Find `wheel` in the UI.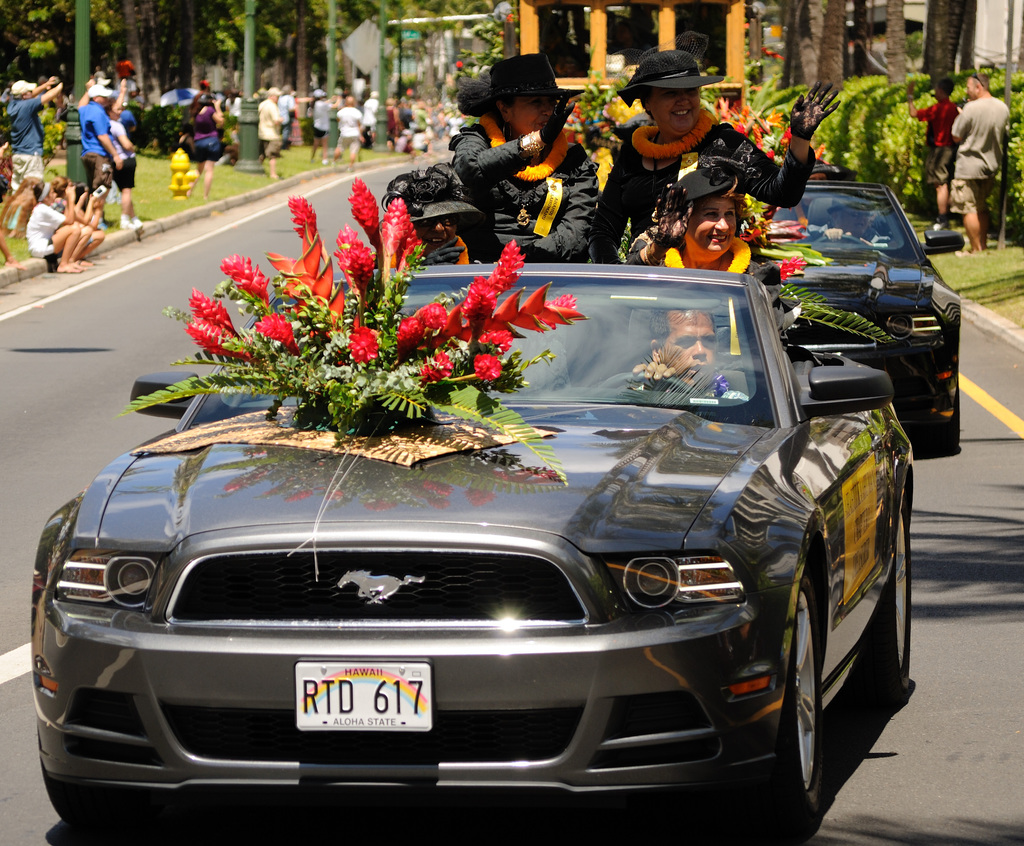
UI element at [892, 388, 959, 462].
